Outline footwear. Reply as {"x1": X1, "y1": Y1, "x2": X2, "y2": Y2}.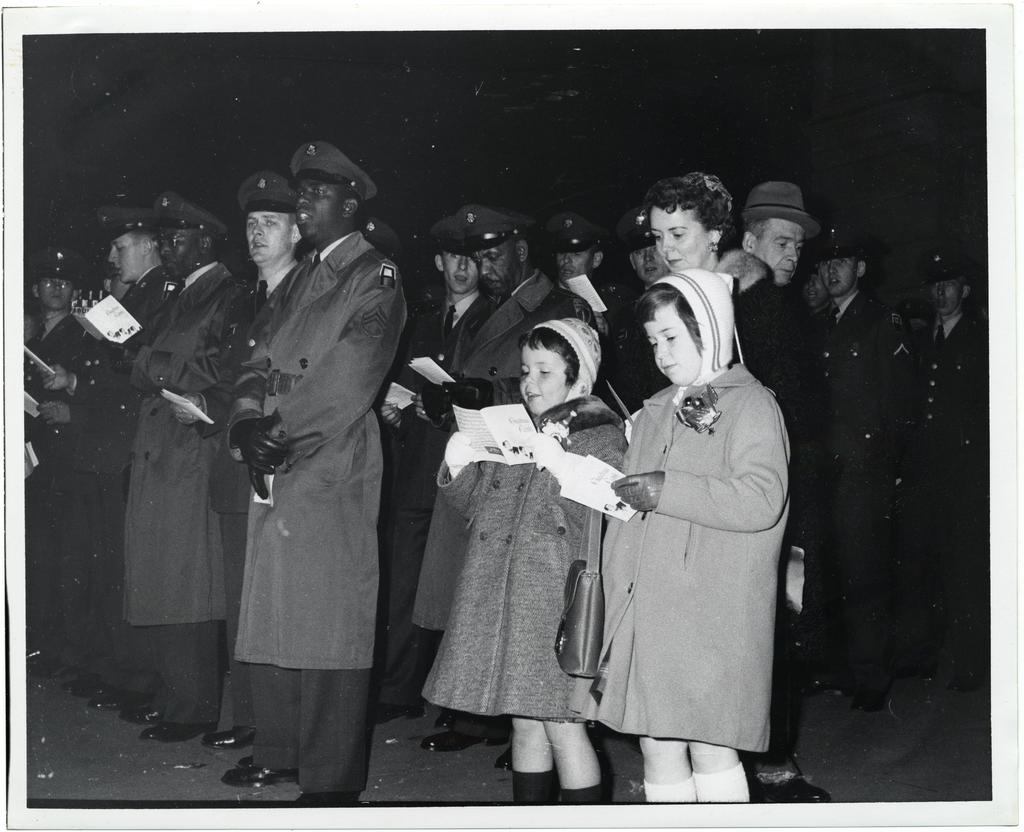
{"x1": 371, "y1": 700, "x2": 423, "y2": 724}.
